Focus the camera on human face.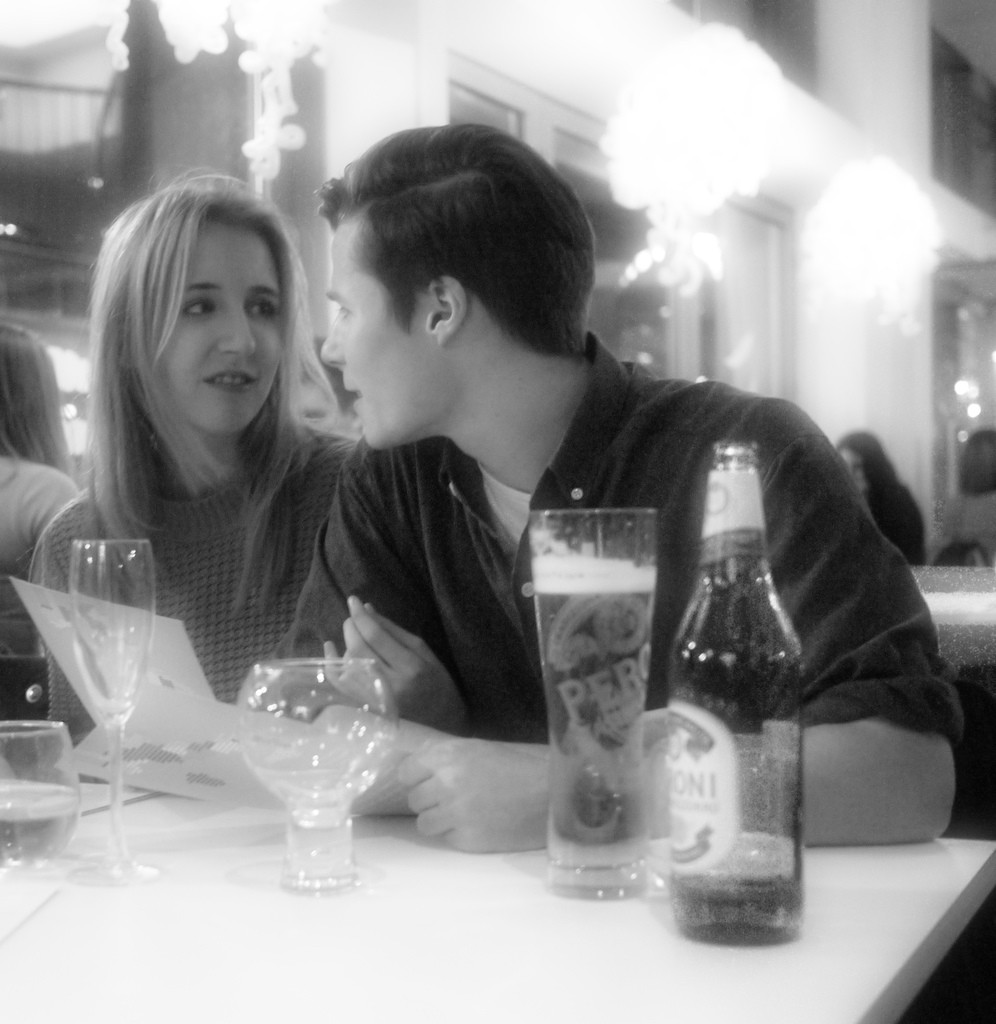
Focus region: [left=162, top=216, right=282, bottom=438].
